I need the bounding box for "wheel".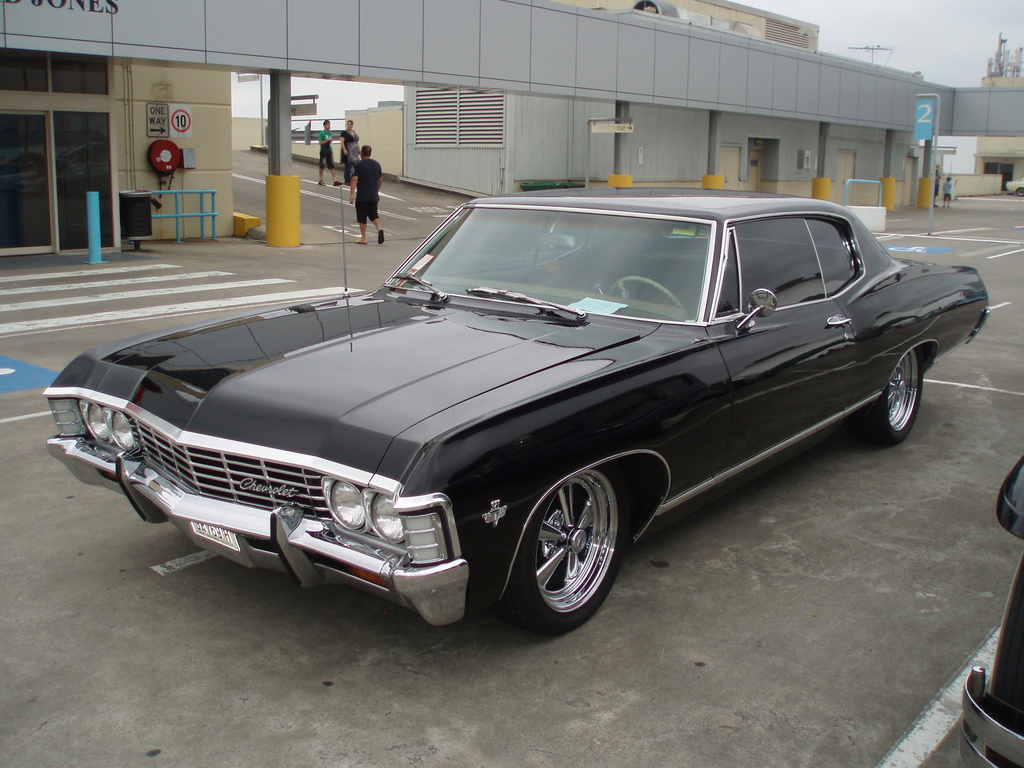
Here it is: locate(857, 349, 922, 445).
